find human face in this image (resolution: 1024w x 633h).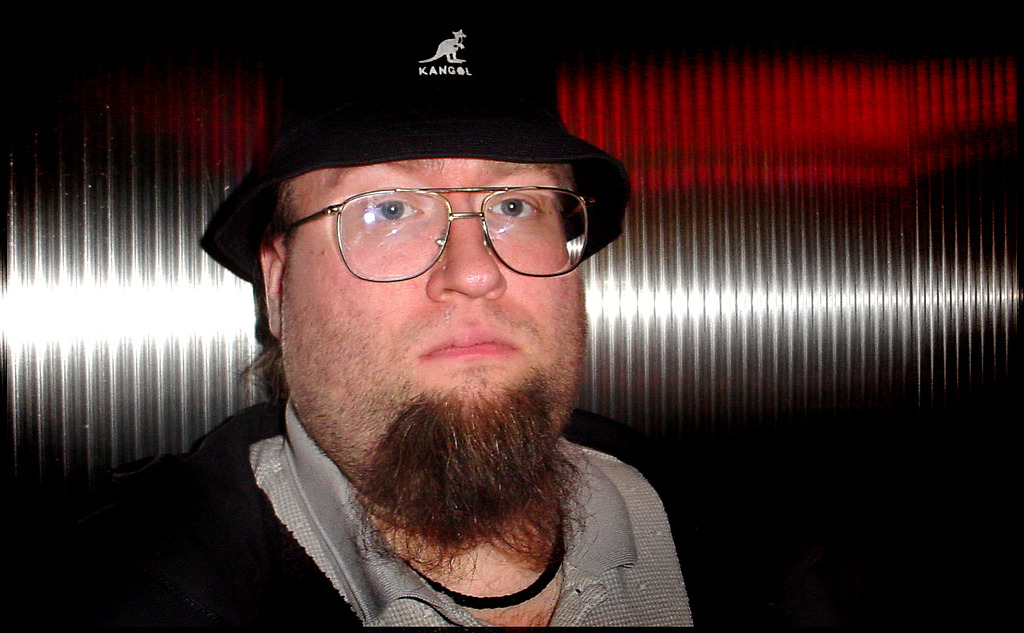
278, 157, 587, 526.
